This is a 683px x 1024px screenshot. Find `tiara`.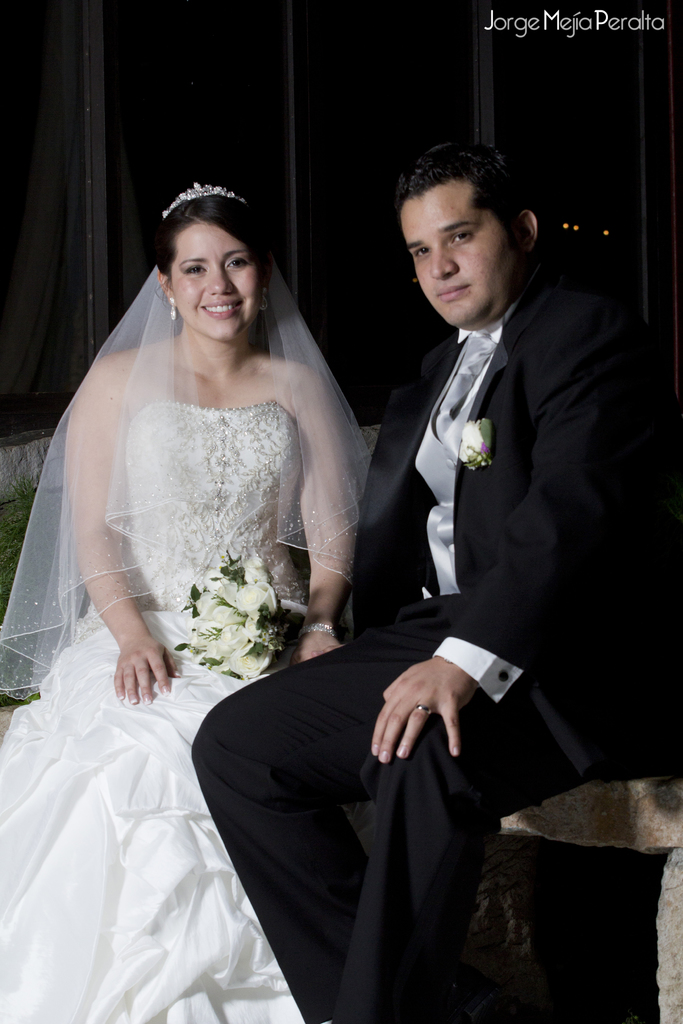
Bounding box: rect(161, 181, 247, 220).
